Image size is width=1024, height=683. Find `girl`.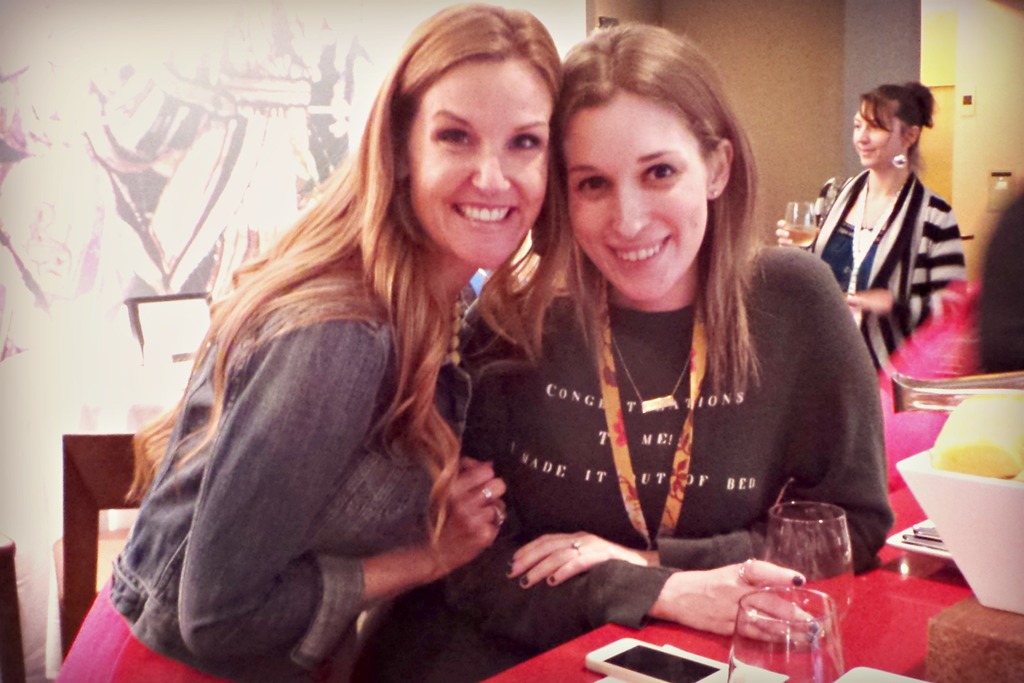
{"left": 56, "top": 1, "right": 564, "bottom": 682}.
